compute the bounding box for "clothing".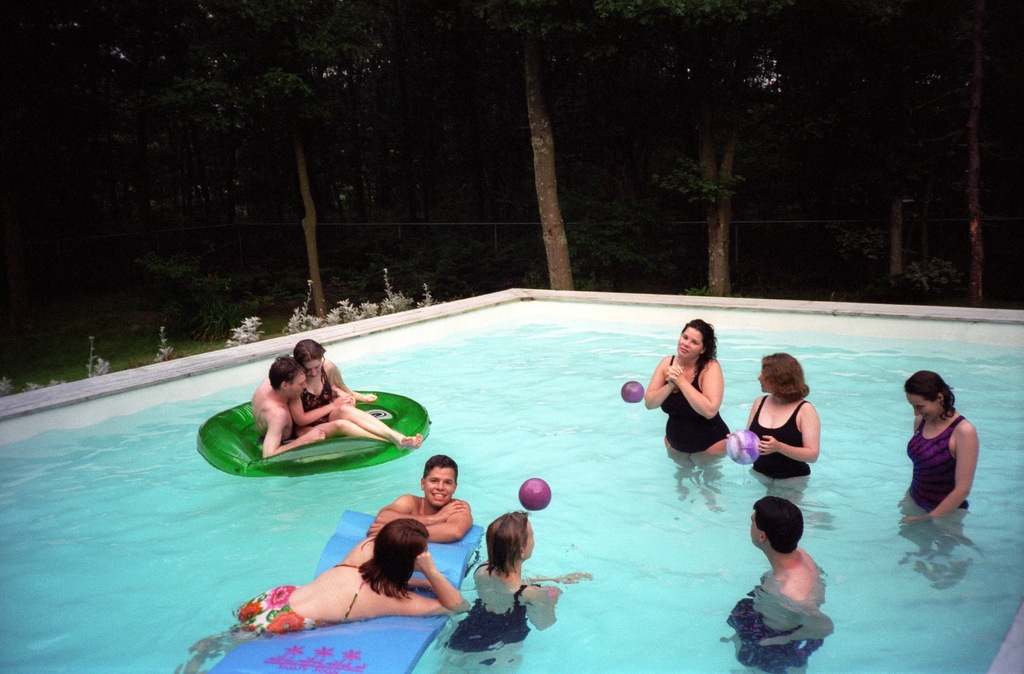
<box>659,365,740,461</box>.
